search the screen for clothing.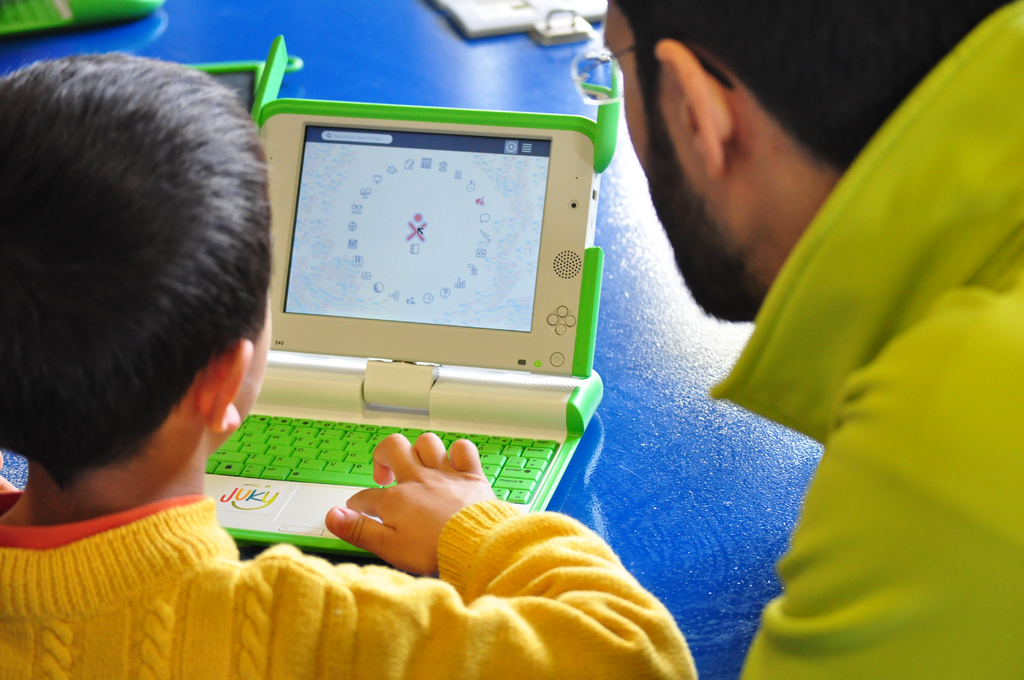
Found at rect(709, 0, 1023, 679).
